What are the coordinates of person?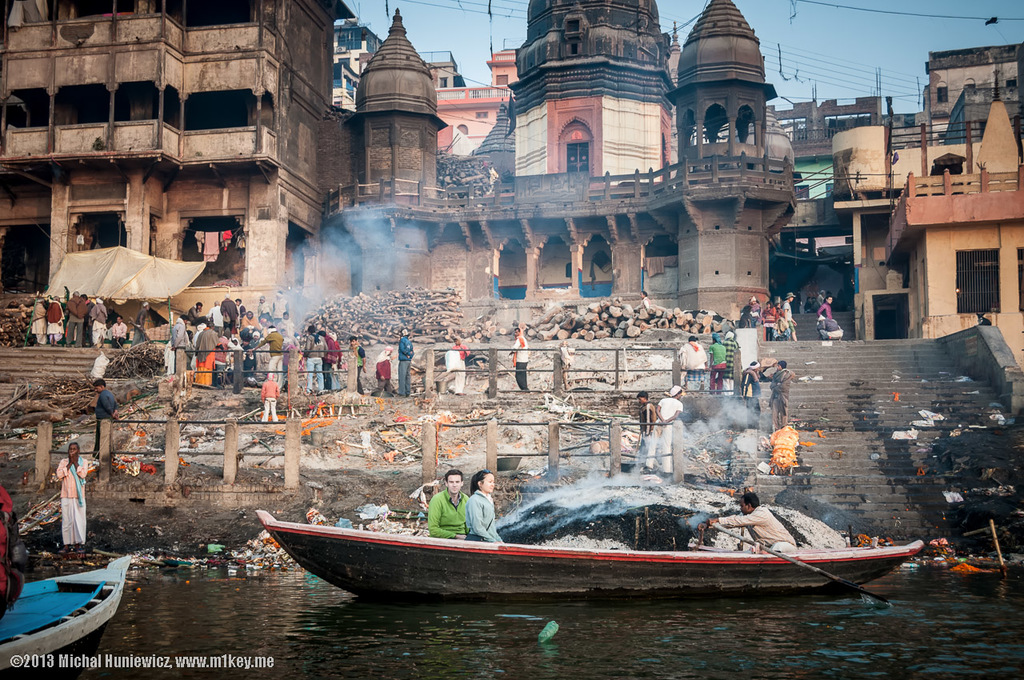
detection(454, 470, 500, 539).
